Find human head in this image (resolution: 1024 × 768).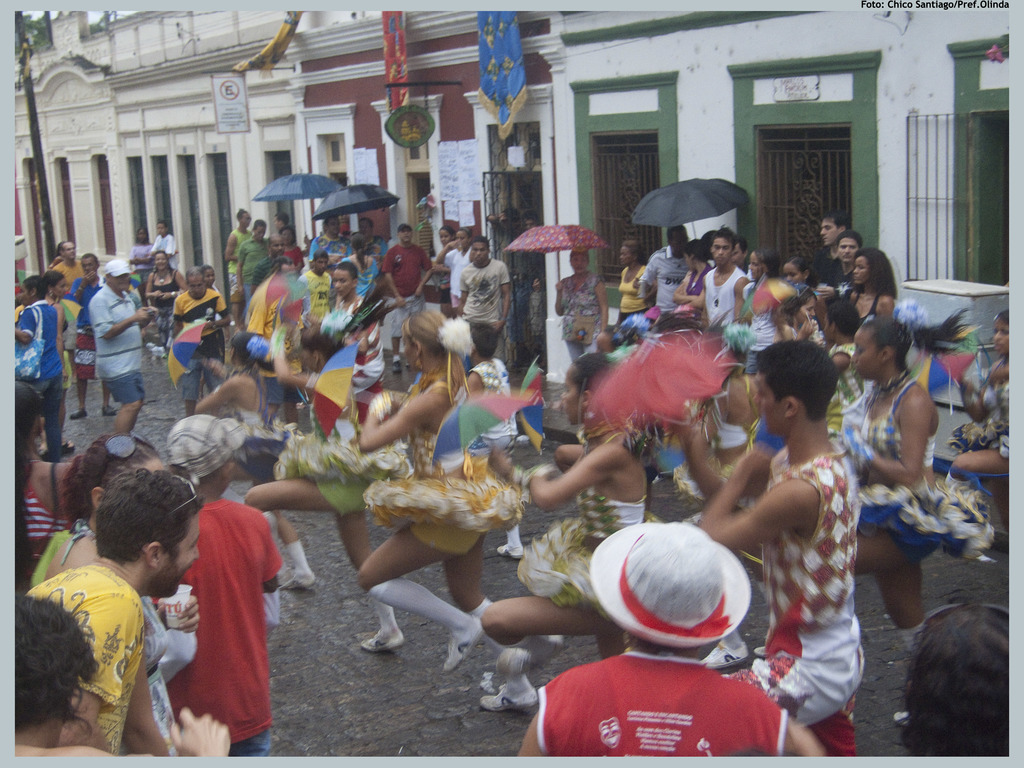
{"x1": 617, "y1": 241, "x2": 643, "y2": 268}.
